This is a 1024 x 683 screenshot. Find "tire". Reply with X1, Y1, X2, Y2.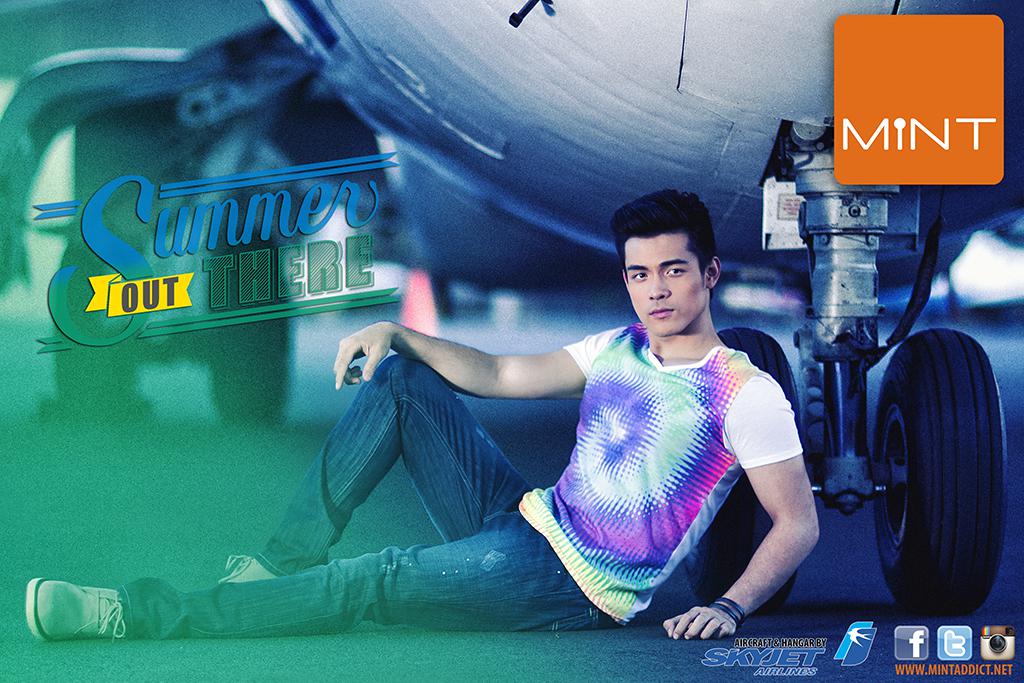
266, 1, 1023, 275.
